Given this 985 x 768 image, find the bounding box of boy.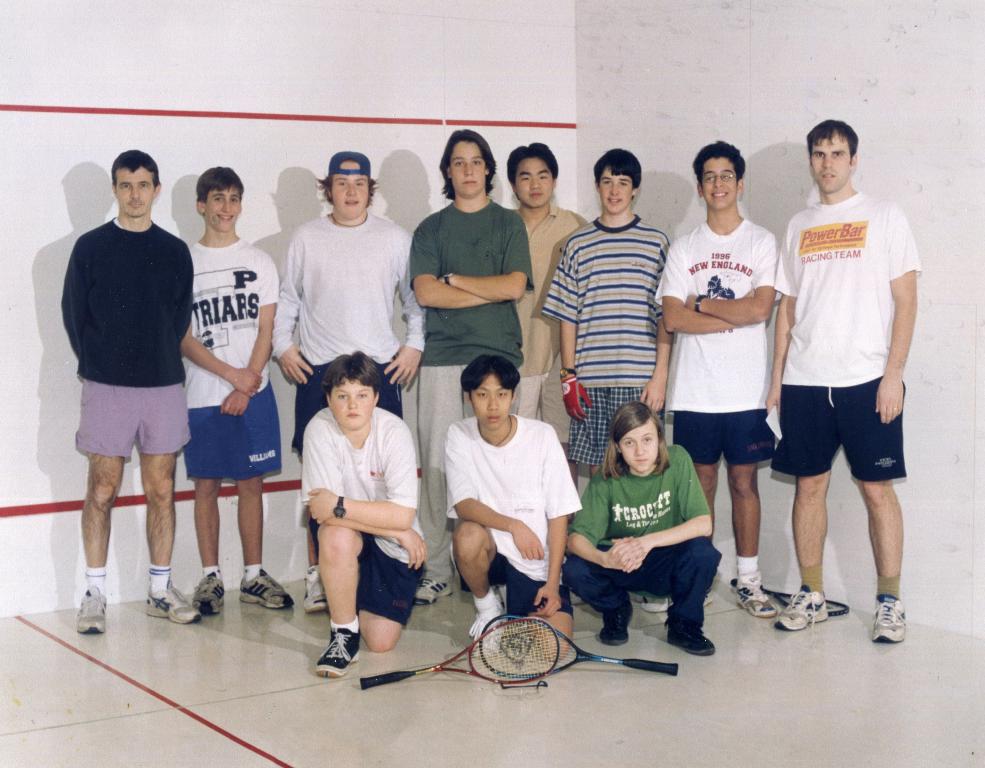
(558, 398, 741, 670).
